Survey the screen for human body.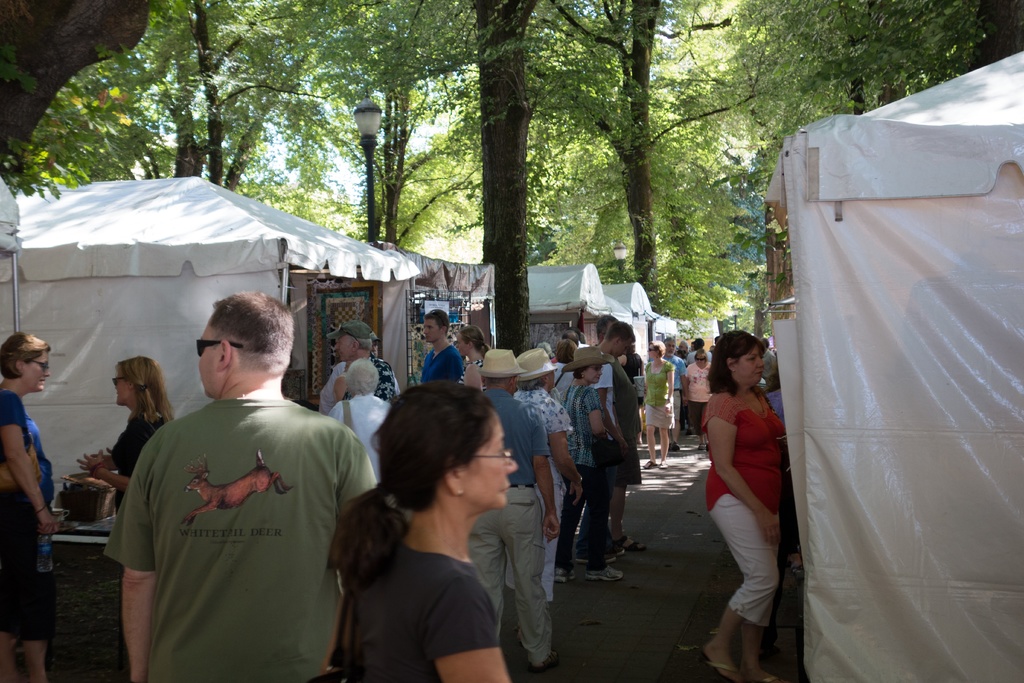
Survey found: x1=83, y1=356, x2=166, y2=682.
